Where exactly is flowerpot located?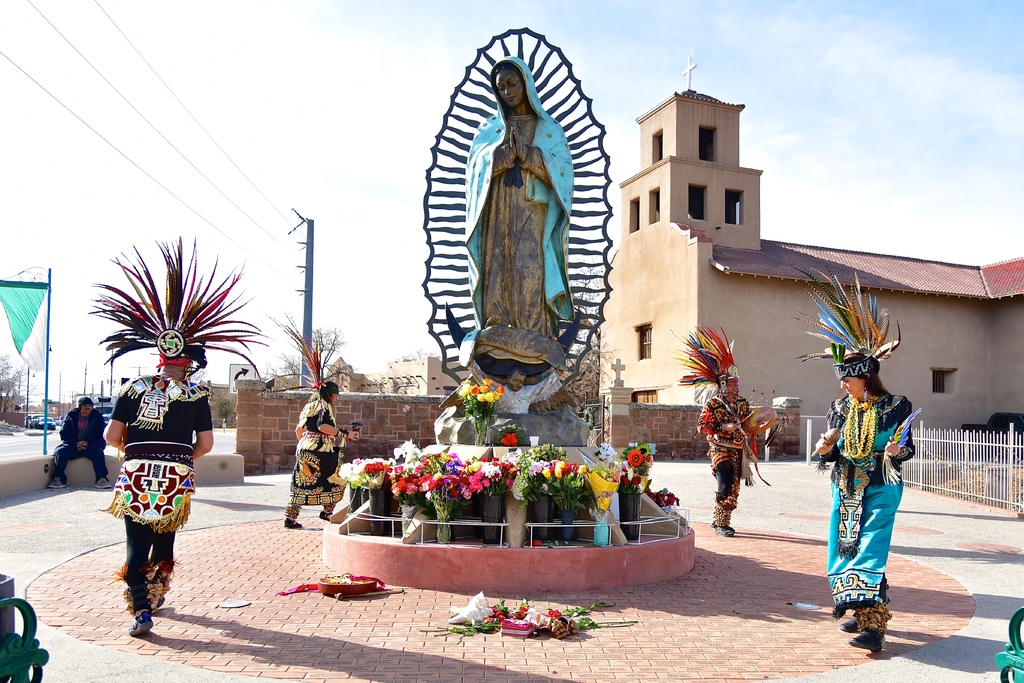
Its bounding box is rect(475, 415, 488, 446).
